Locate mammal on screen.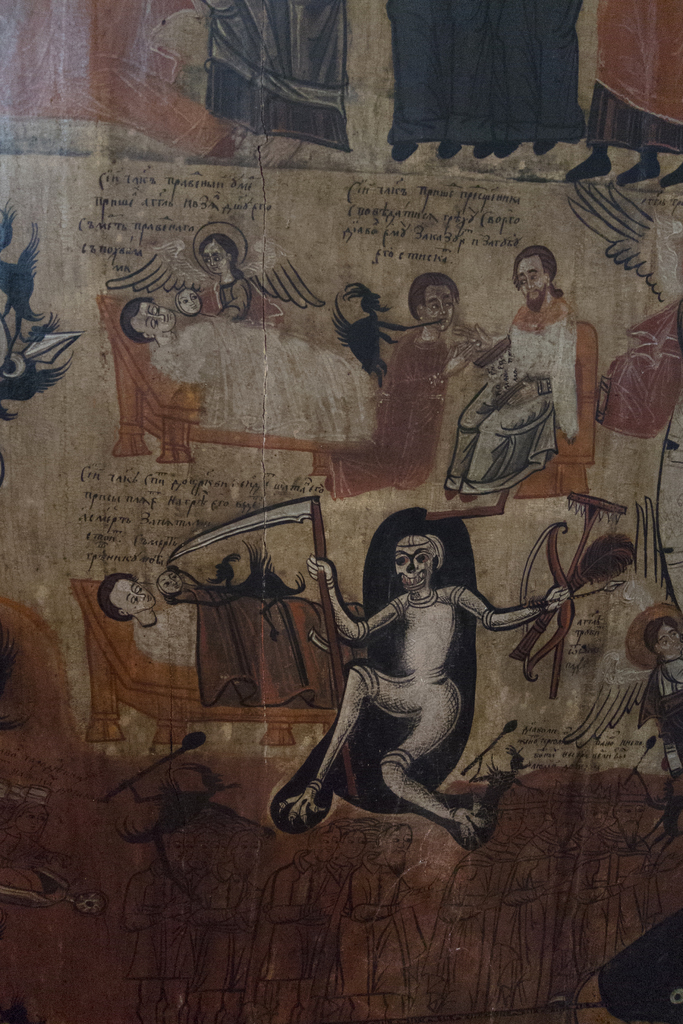
On screen at 100/573/207/664.
